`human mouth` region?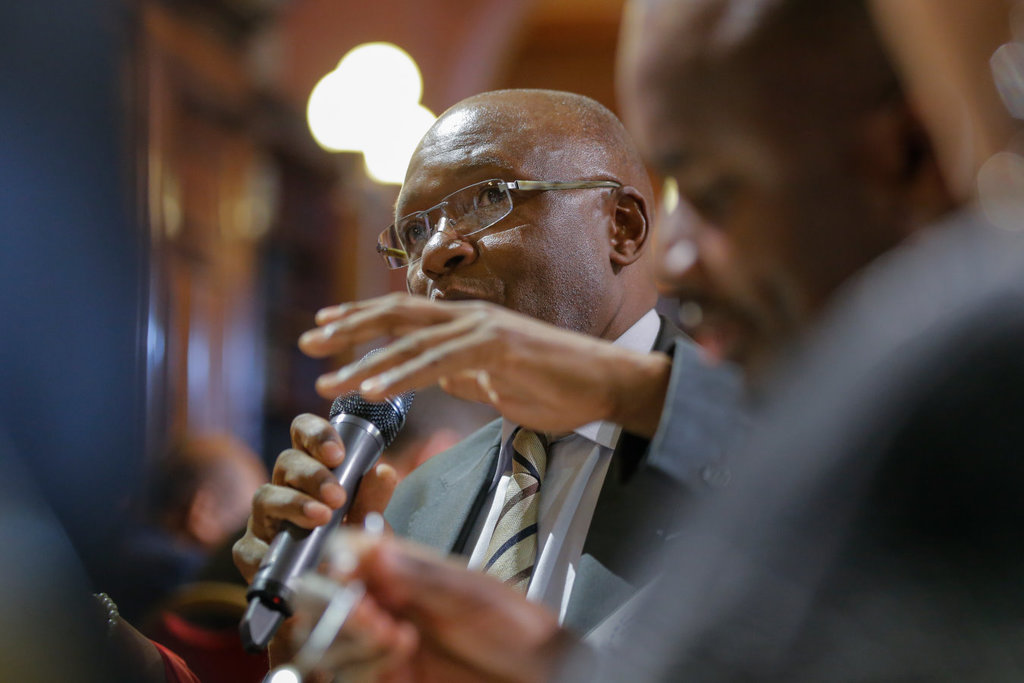
region(434, 283, 493, 300)
